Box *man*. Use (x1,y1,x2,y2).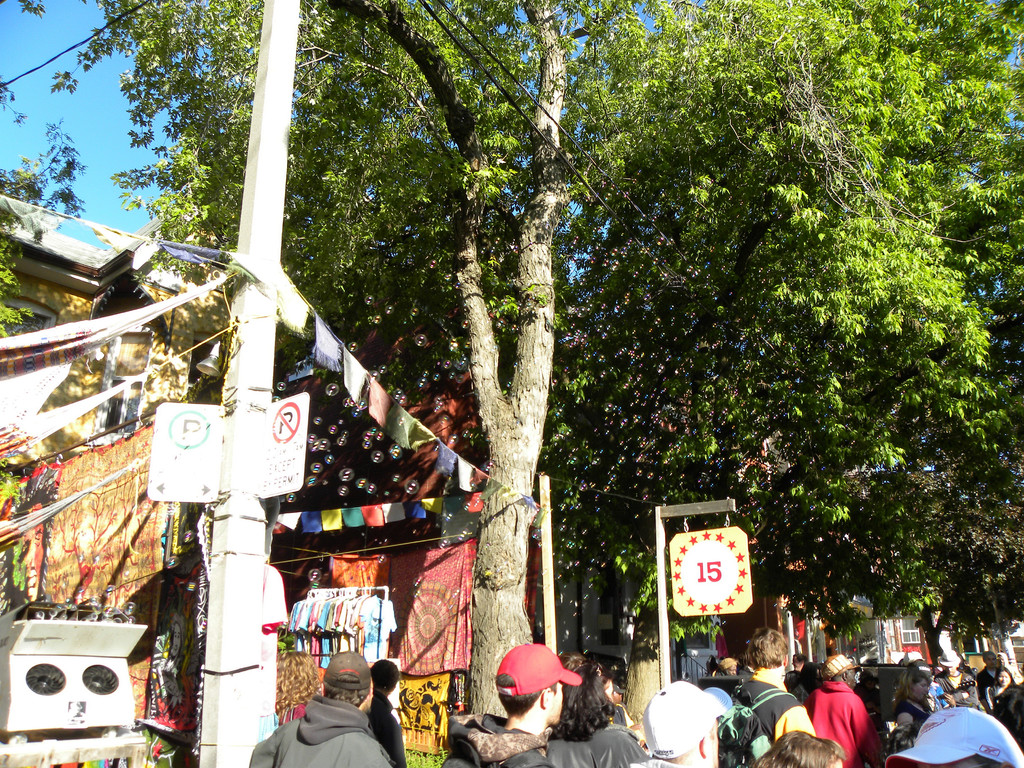
(726,624,810,749).
